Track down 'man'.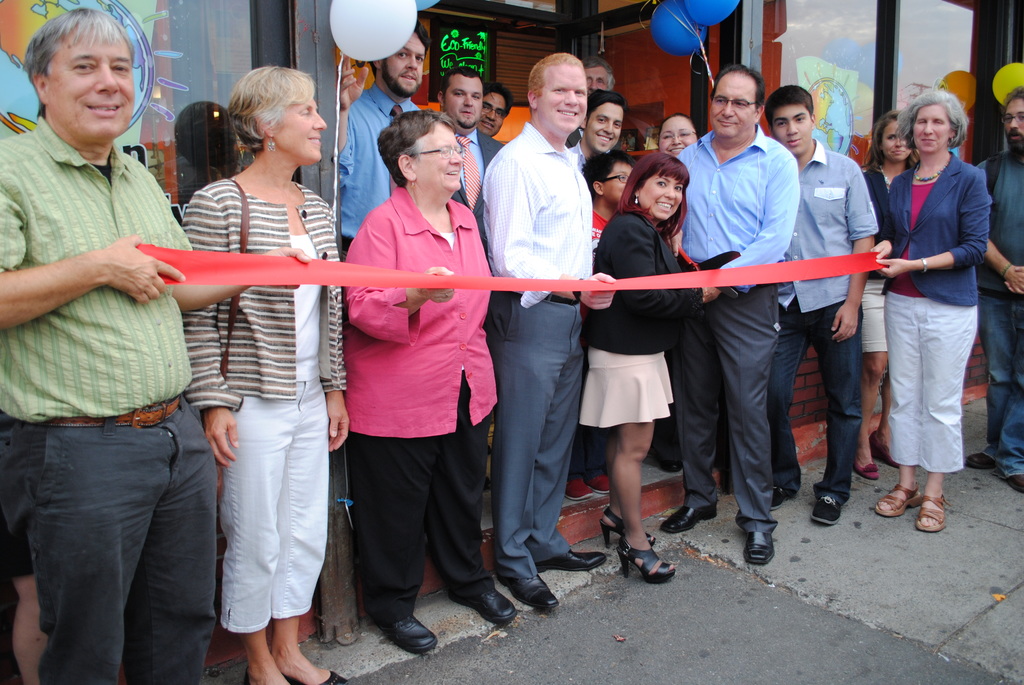
Tracked to {"x1": 1, "y1": 0, "x2": 235, "y2": 681}.
